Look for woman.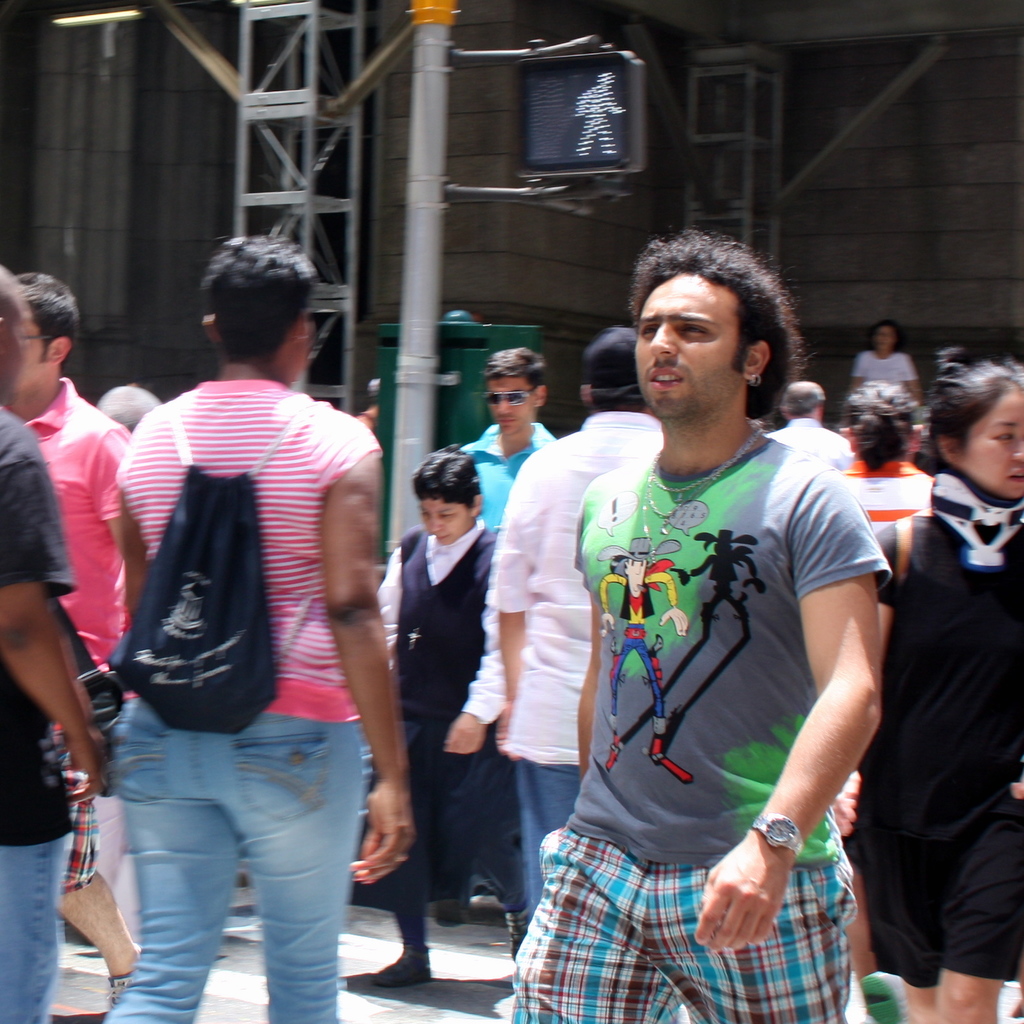
Found: bbox=(831, 359, 1023, 1023).
